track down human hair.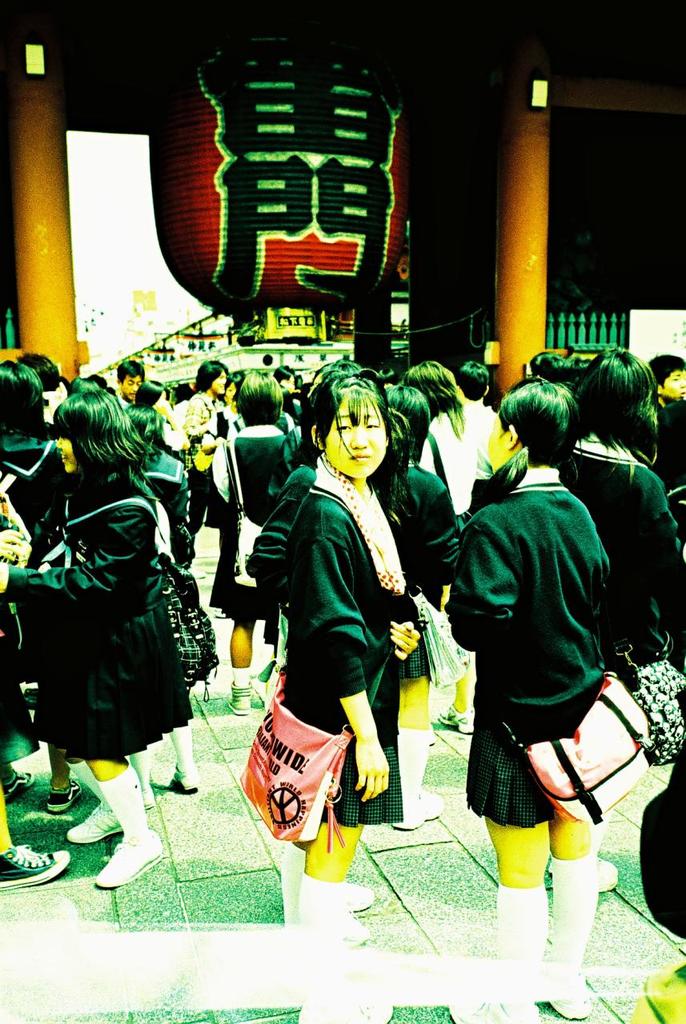
Tracked to bbox=(383, 382, 428, 465).
